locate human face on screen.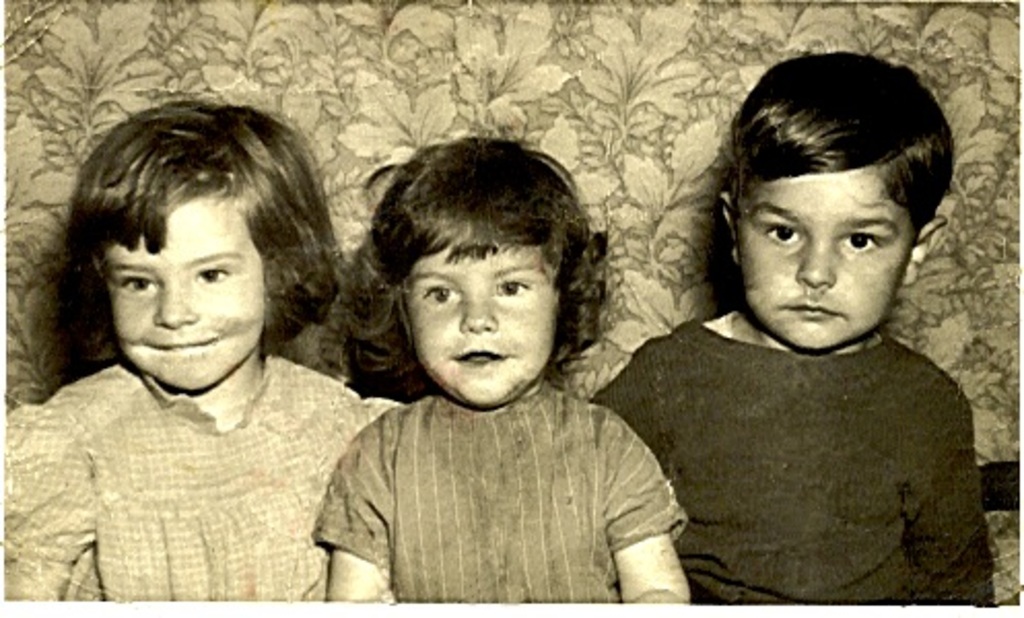
On screen at (x1=400, y1=239, x2=560, y2=400).
